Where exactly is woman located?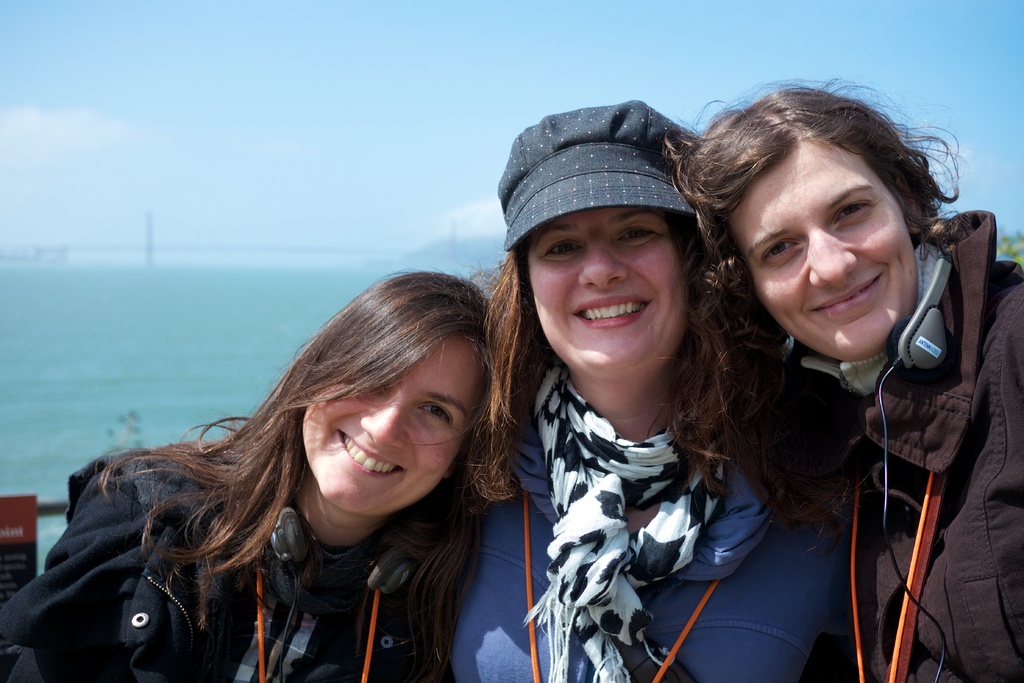
Its bounding box is rect(442, 99, 877, 682).
